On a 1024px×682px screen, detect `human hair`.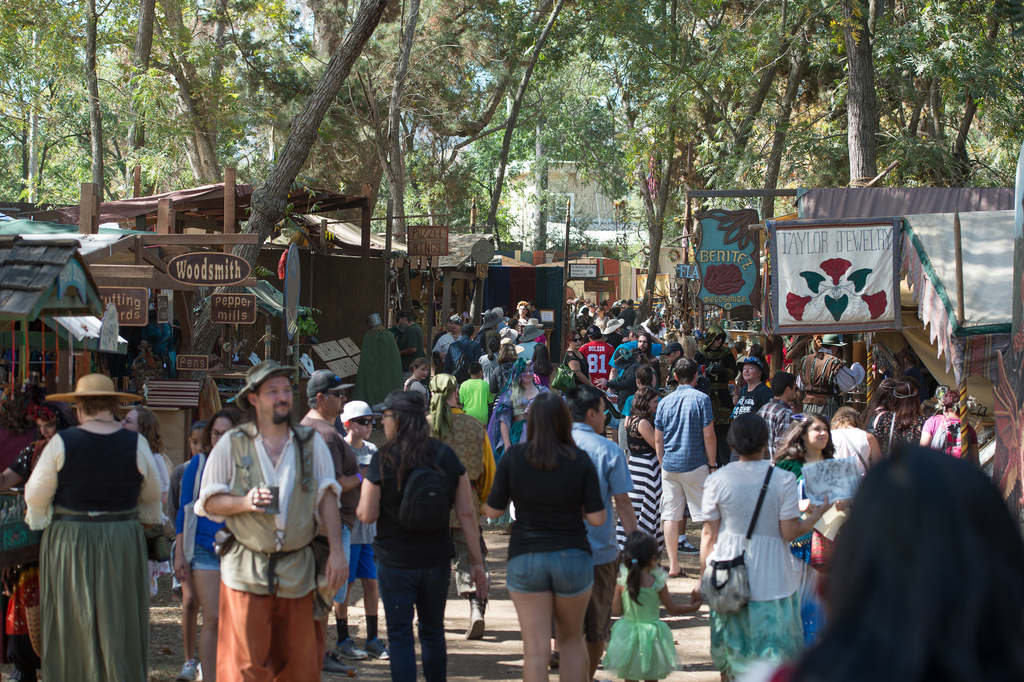
[x1=137, y1=404, x2=167, y2=454].
